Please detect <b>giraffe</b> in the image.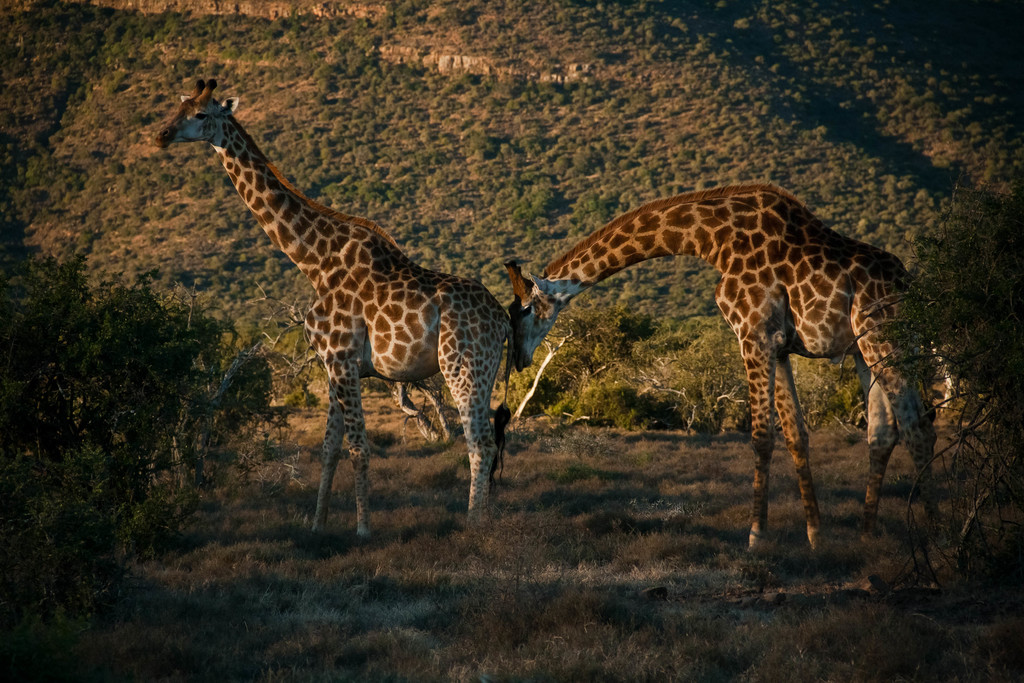
<bbox>153, 76, 518, 542</bbox>.
